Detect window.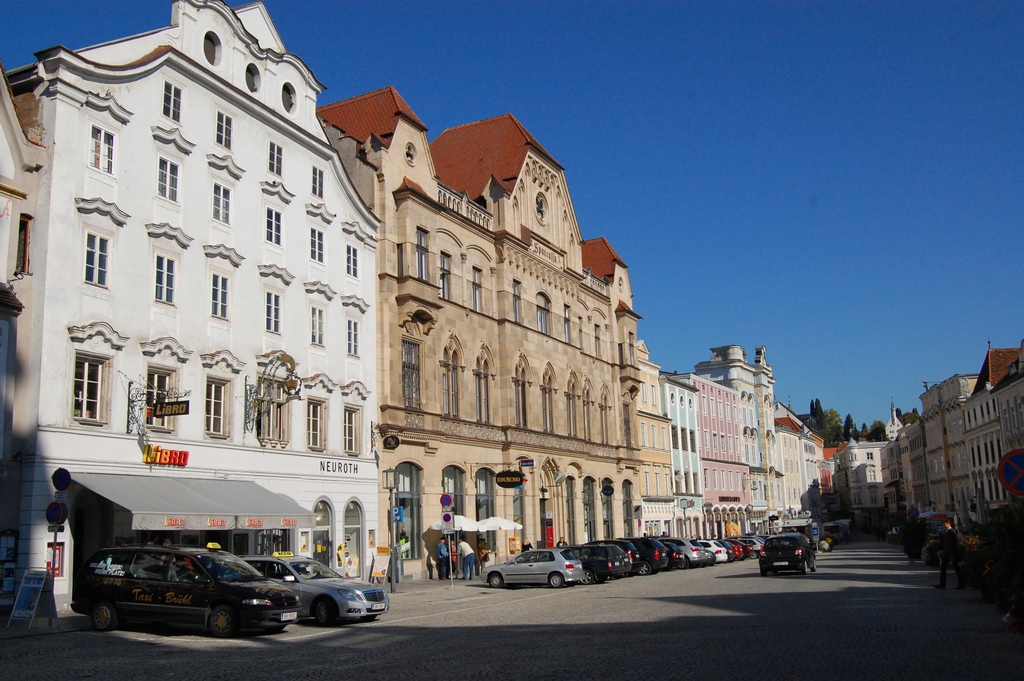
Detected at box=[268, 281, 282, 334].
